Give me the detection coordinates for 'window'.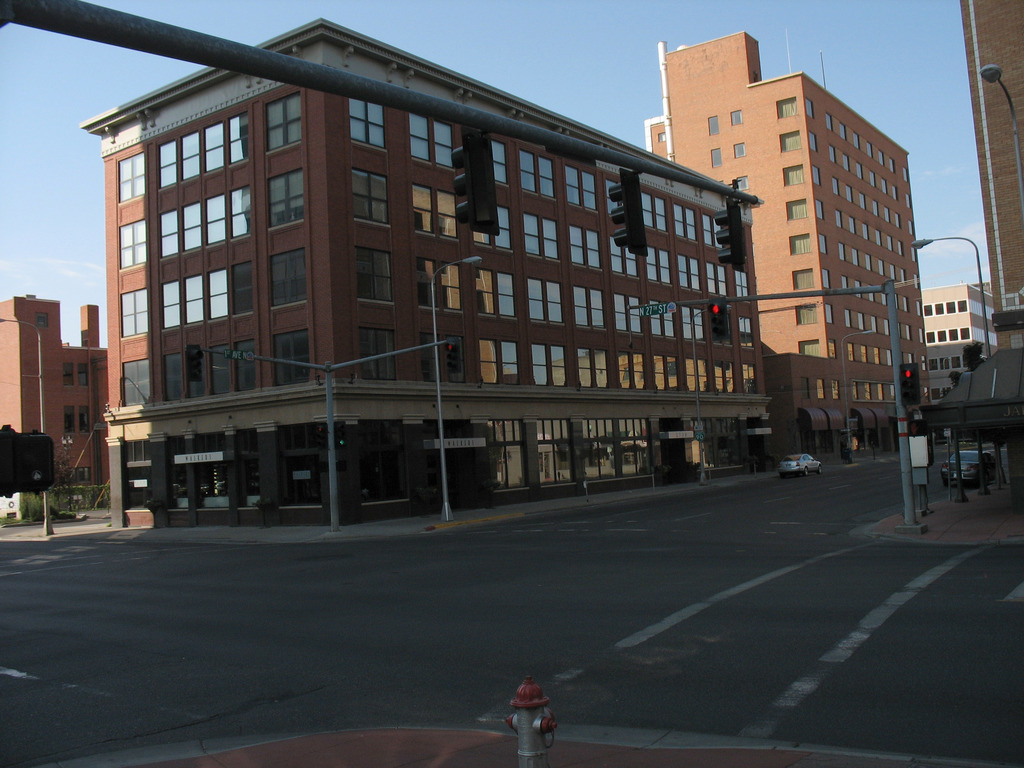
<box>474,269,514,315</box>.
